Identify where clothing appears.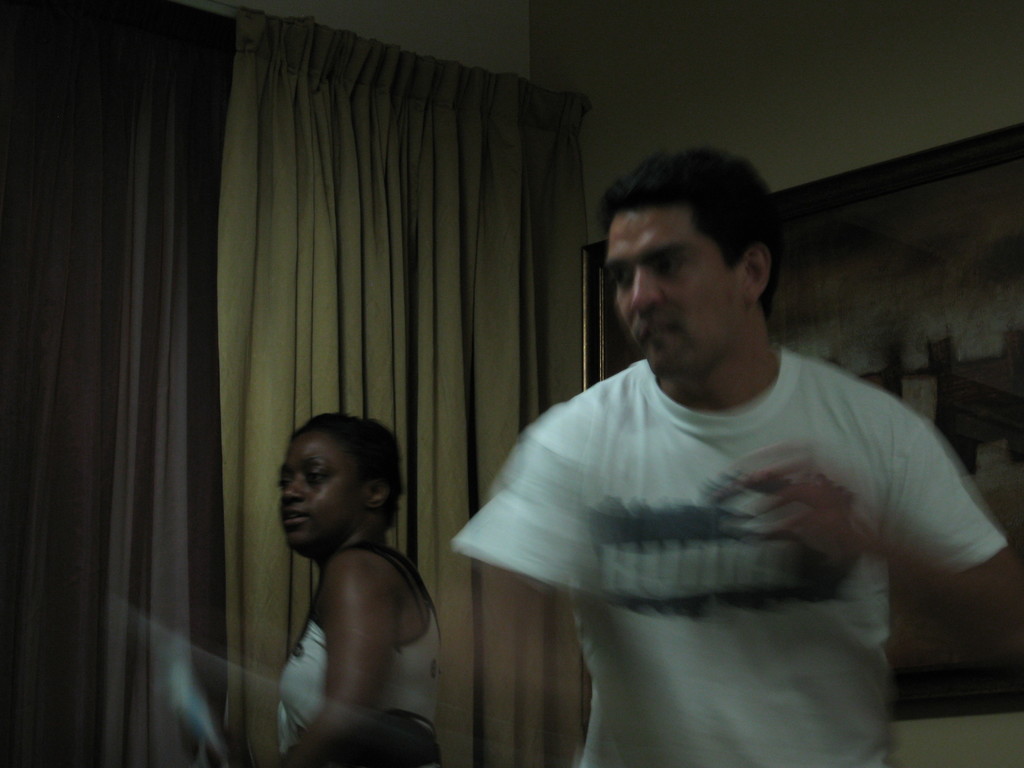
Appears at rect(442, 349, 1005, 767).
